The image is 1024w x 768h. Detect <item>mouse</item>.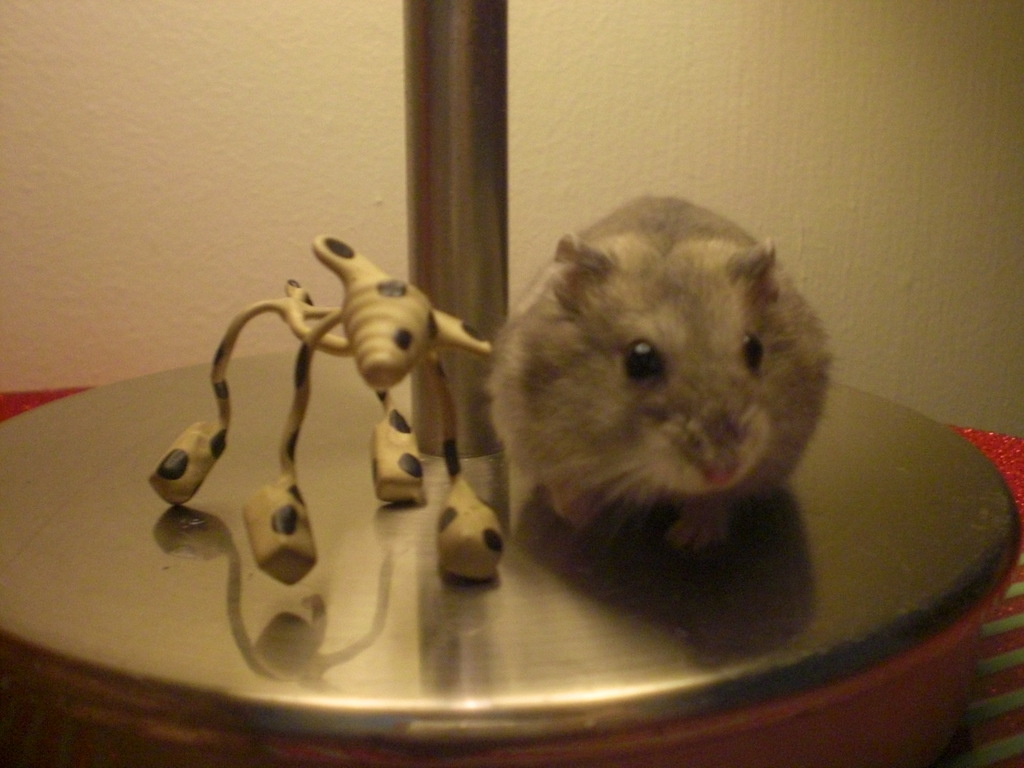
Detection: l=481, t=195, r=842, b=547.
